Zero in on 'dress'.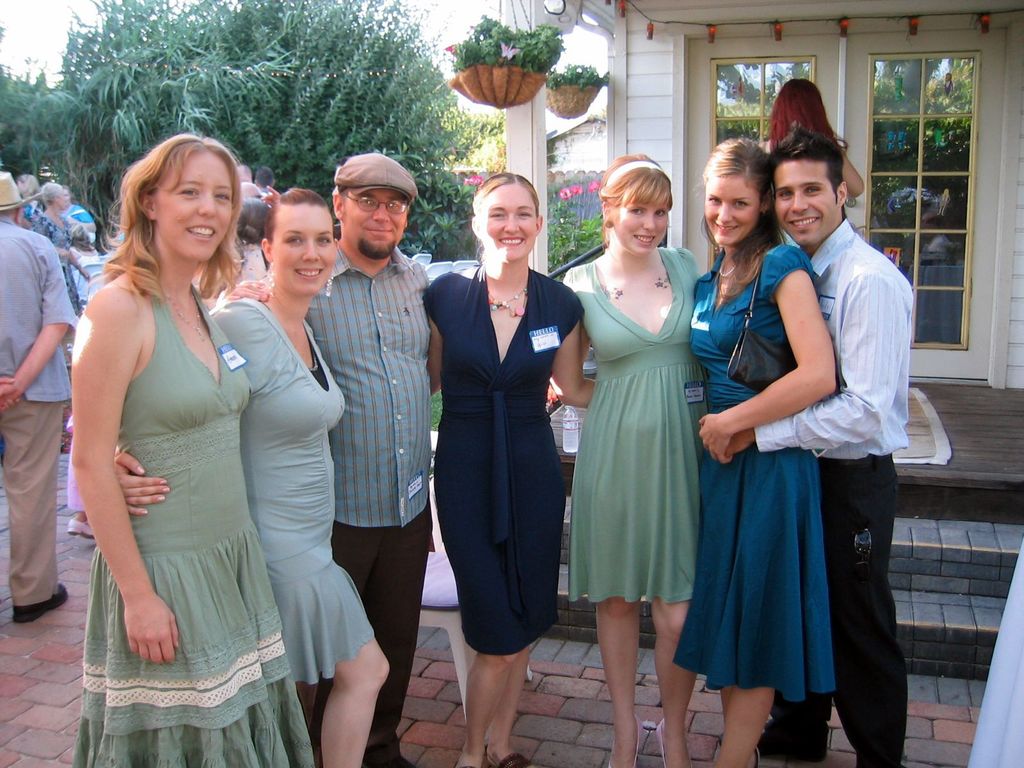
Zeroed in: 565,244,697,601.
